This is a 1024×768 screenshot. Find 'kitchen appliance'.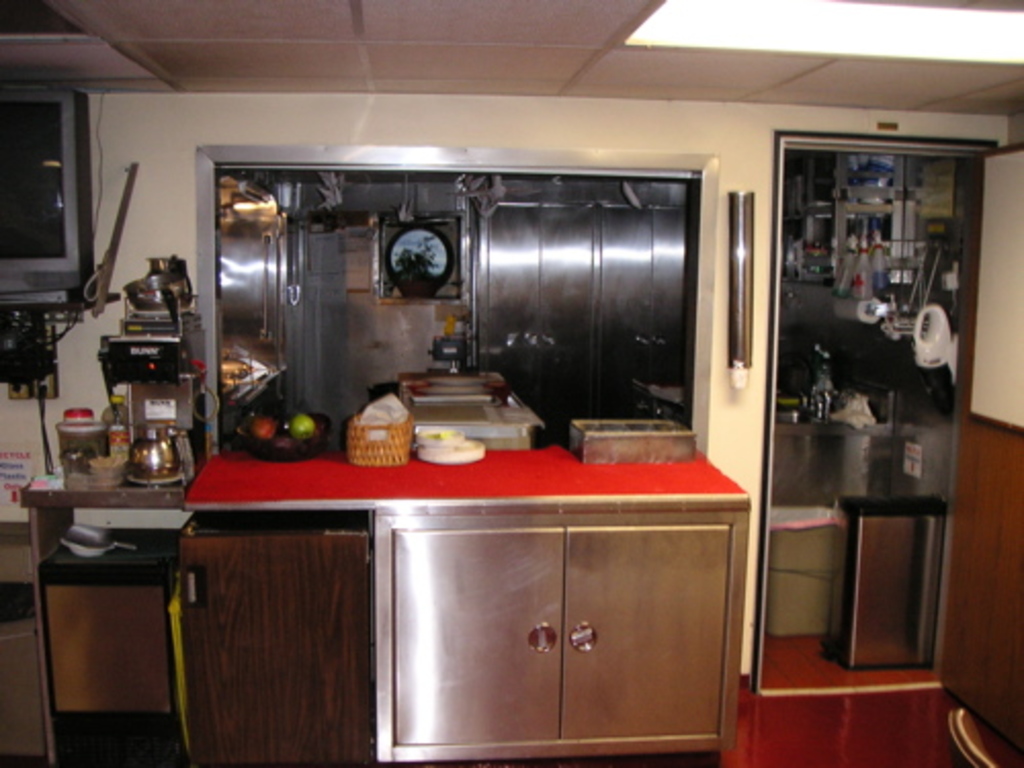
Bounding box: Rect(57, 408, 92, 479).
